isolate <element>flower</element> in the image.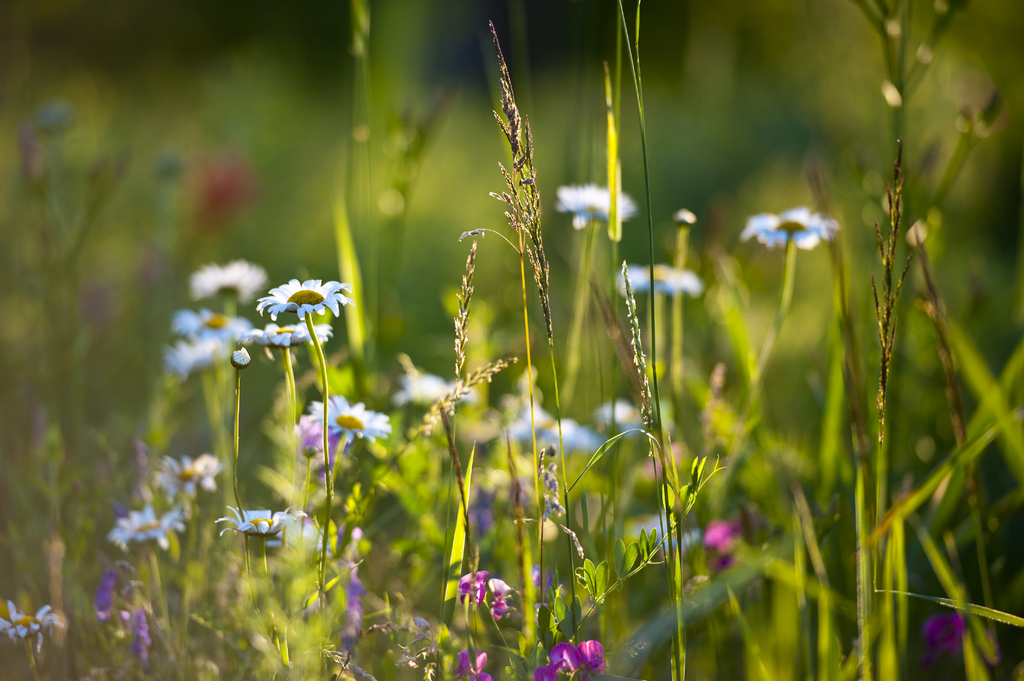
Isolated region: (x1=150, y1=450, x2=221, y2=492).
